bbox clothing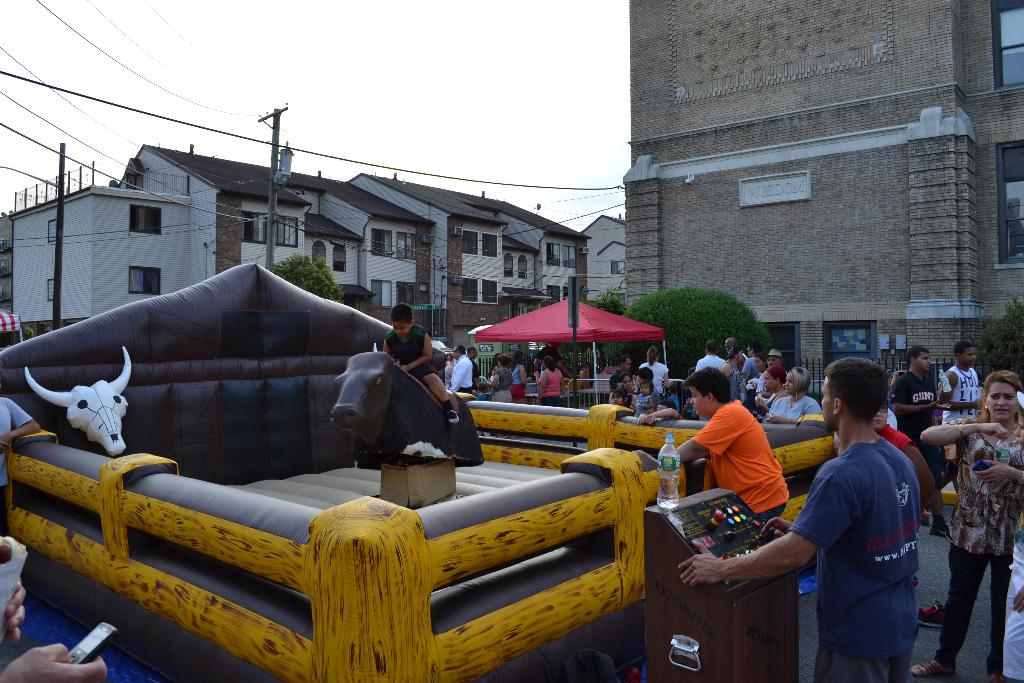
bbox=(0, 395, 37, 533)
